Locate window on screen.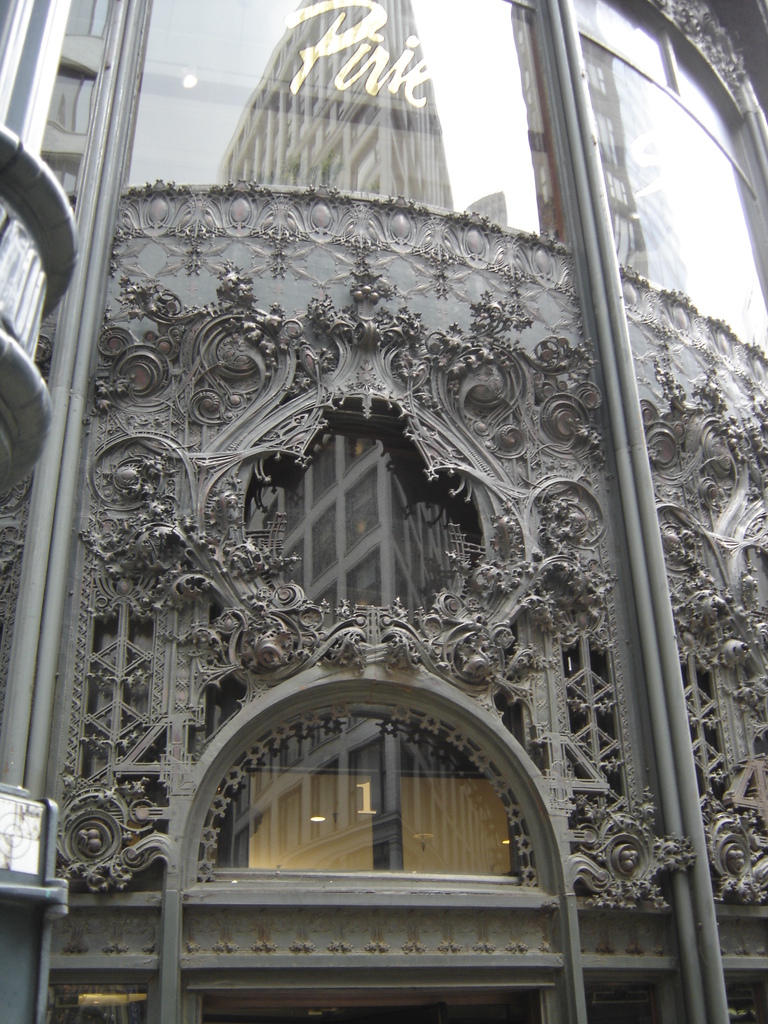
On screen at box=[177, 658, 563, 921].
